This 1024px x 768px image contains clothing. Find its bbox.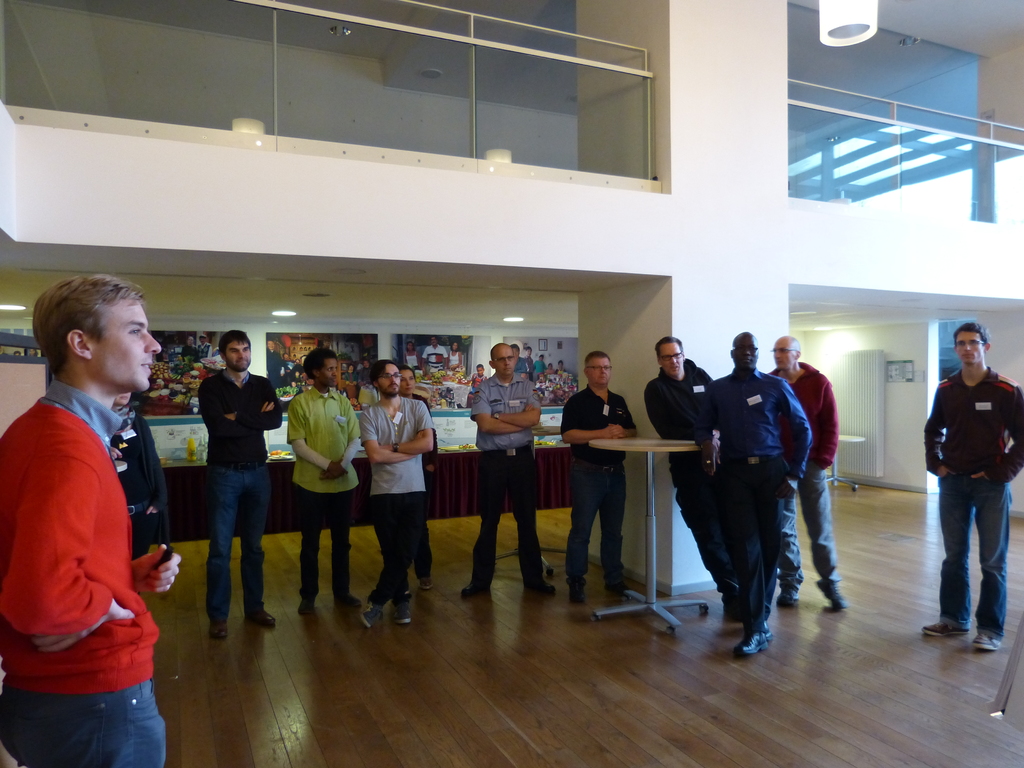
locate(200, 345, 214, 361).
